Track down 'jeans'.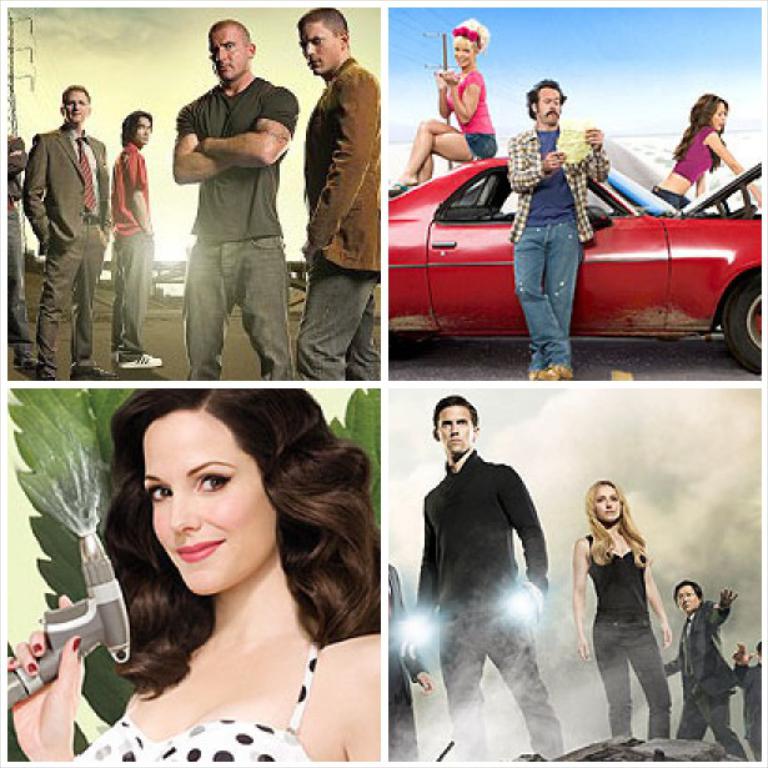
Tracked to <bbox>583, 598, 669, 748</bbox>.
